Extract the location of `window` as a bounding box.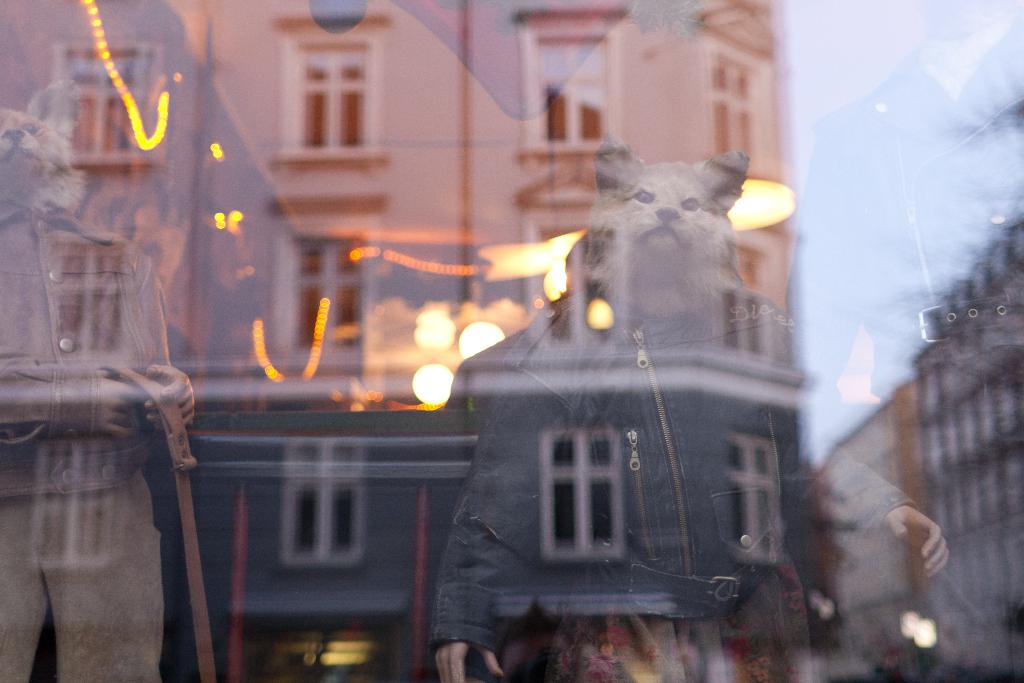
x1=44 y1=45 x2=167 y2=171.
